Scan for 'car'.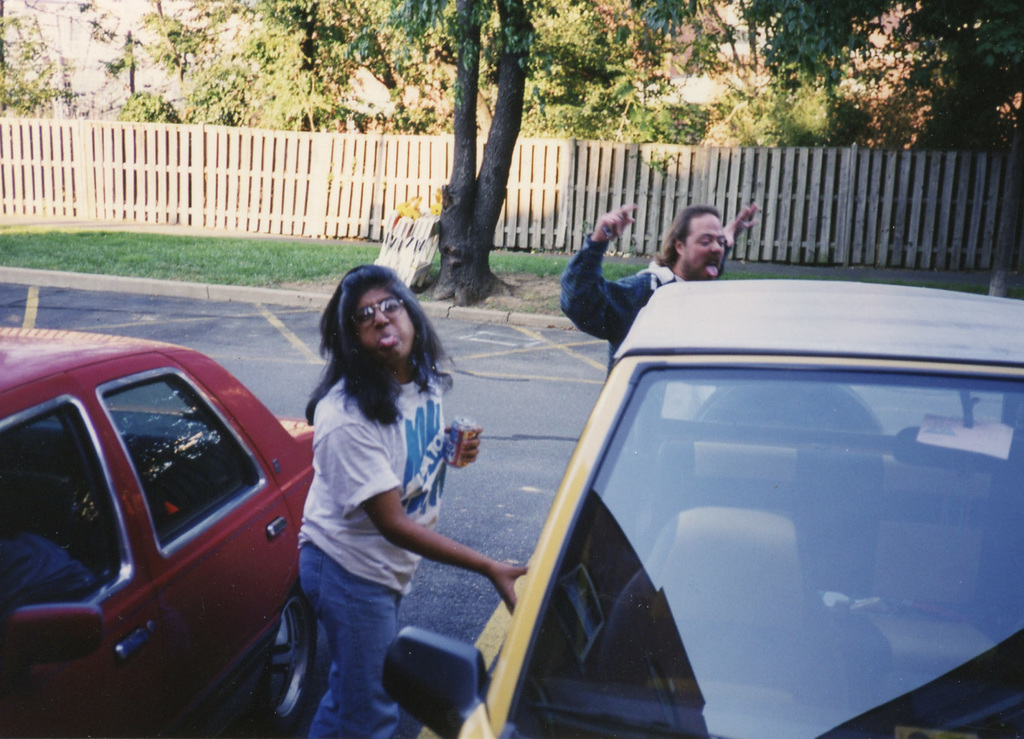
Scan result: <region>381, 284, 1023, 738</region>.
